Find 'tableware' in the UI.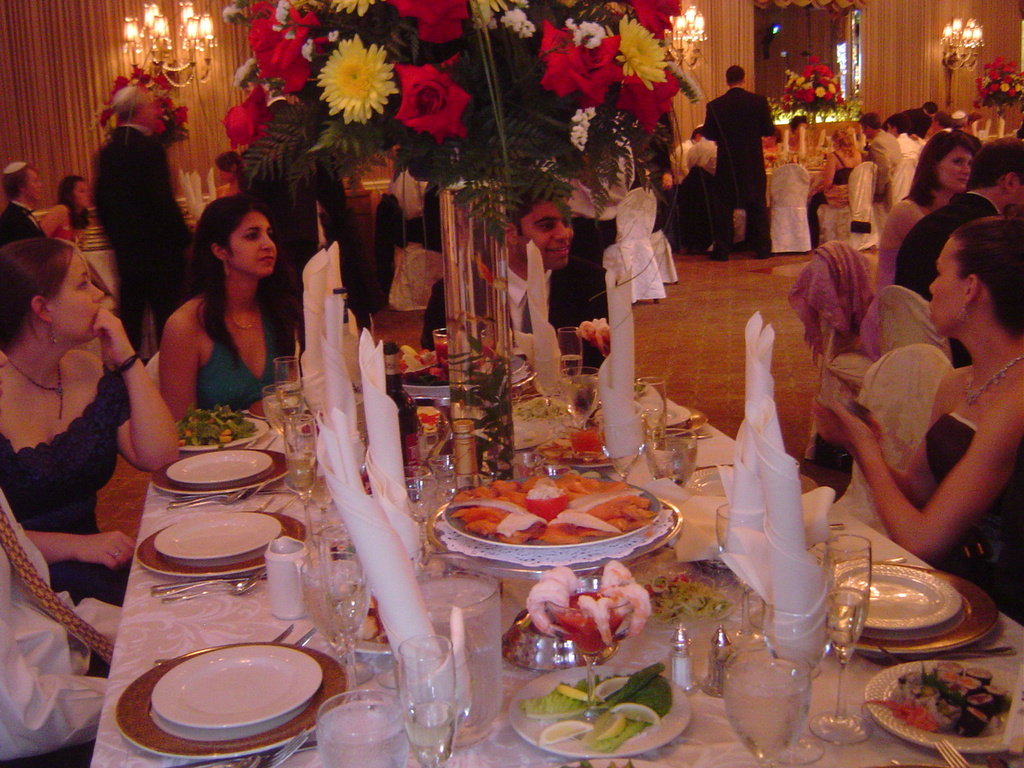
UI element at {"left": 867, "top": 661, "right": 1023, "bottom": 751}.
